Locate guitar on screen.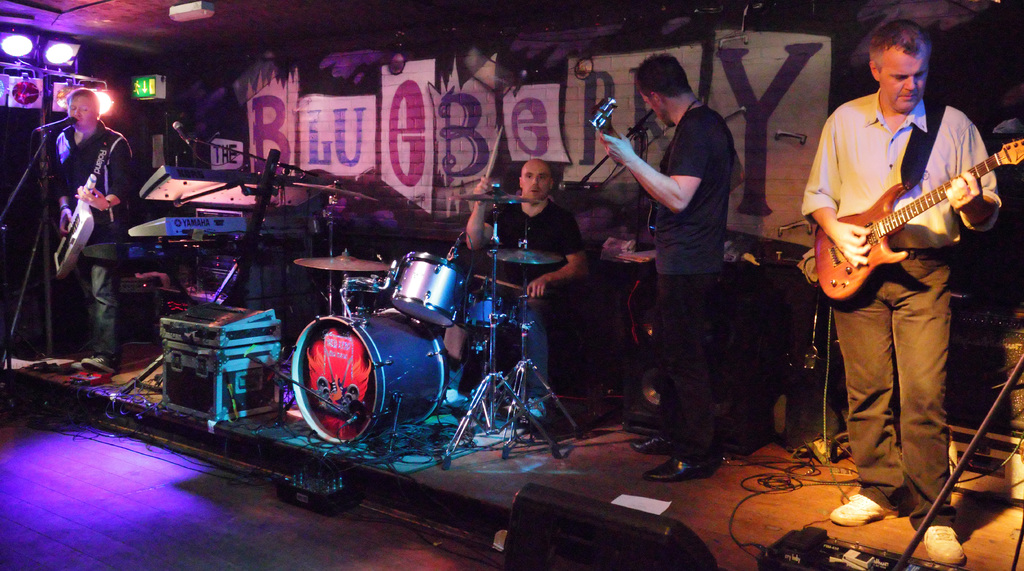
On screen at [x1=815, y1=124, x2=1018, y2=295].
